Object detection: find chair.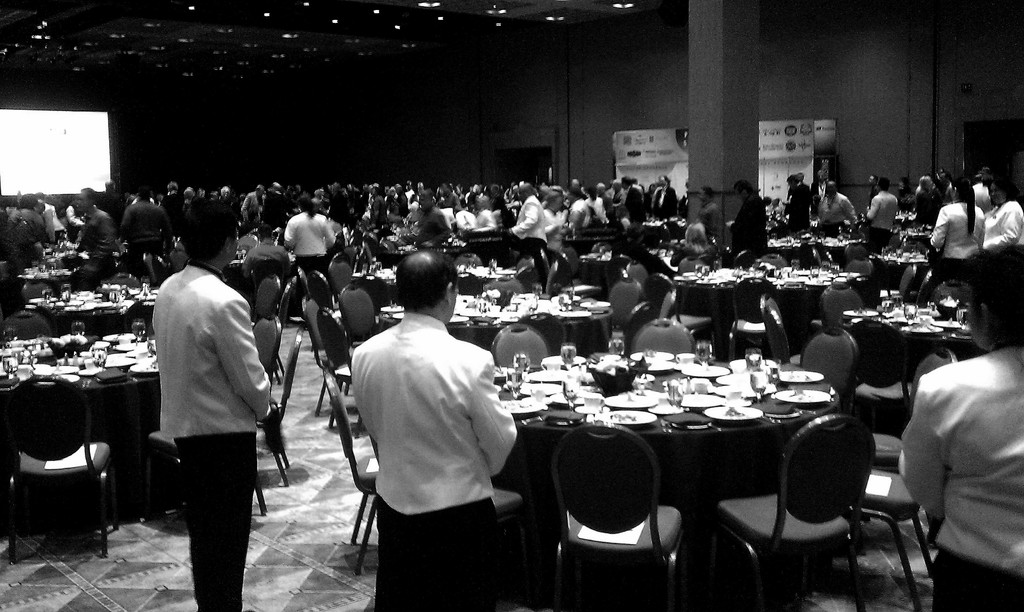
<box>640,273,686,325</box>.
